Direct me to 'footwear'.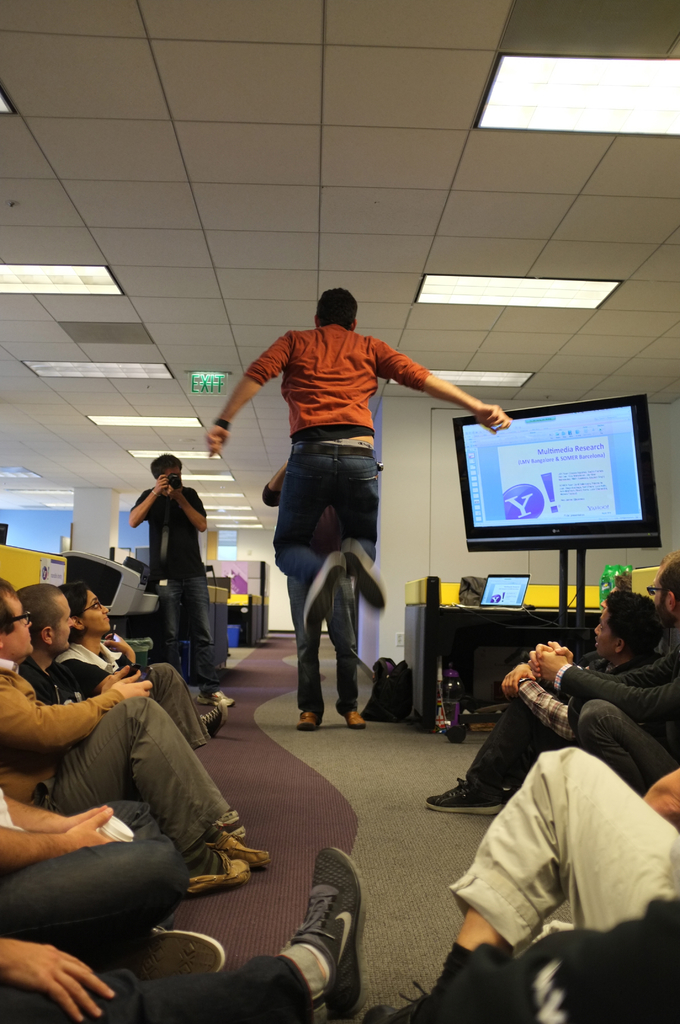
Direction: {"left": 184, "top": 844, "right": 251, "bottom": 895}.
